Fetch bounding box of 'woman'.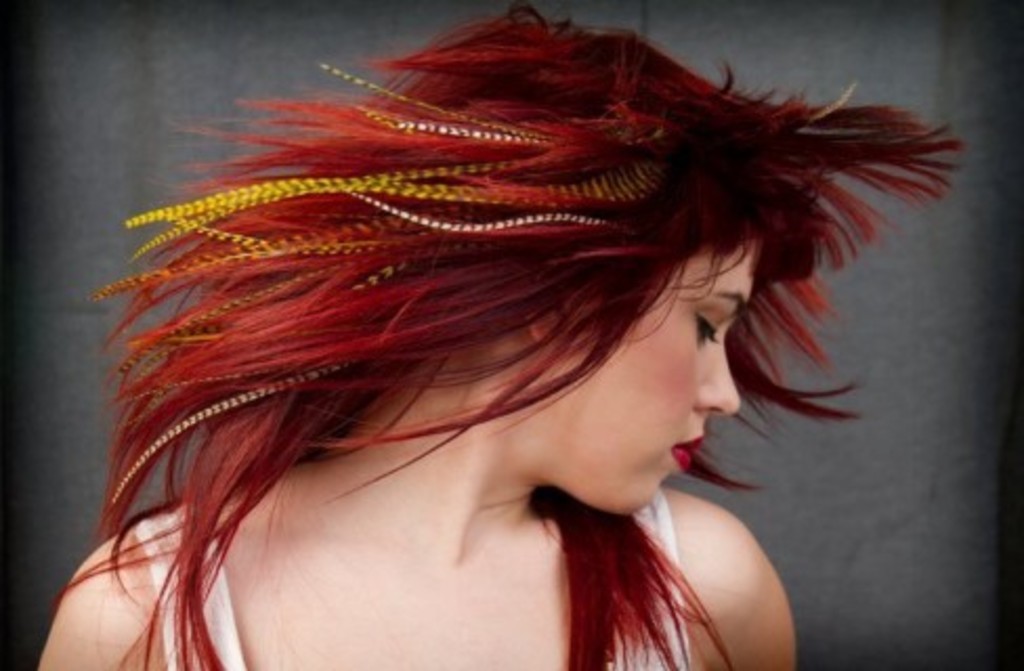
Bbox: (23,8,978,667).
